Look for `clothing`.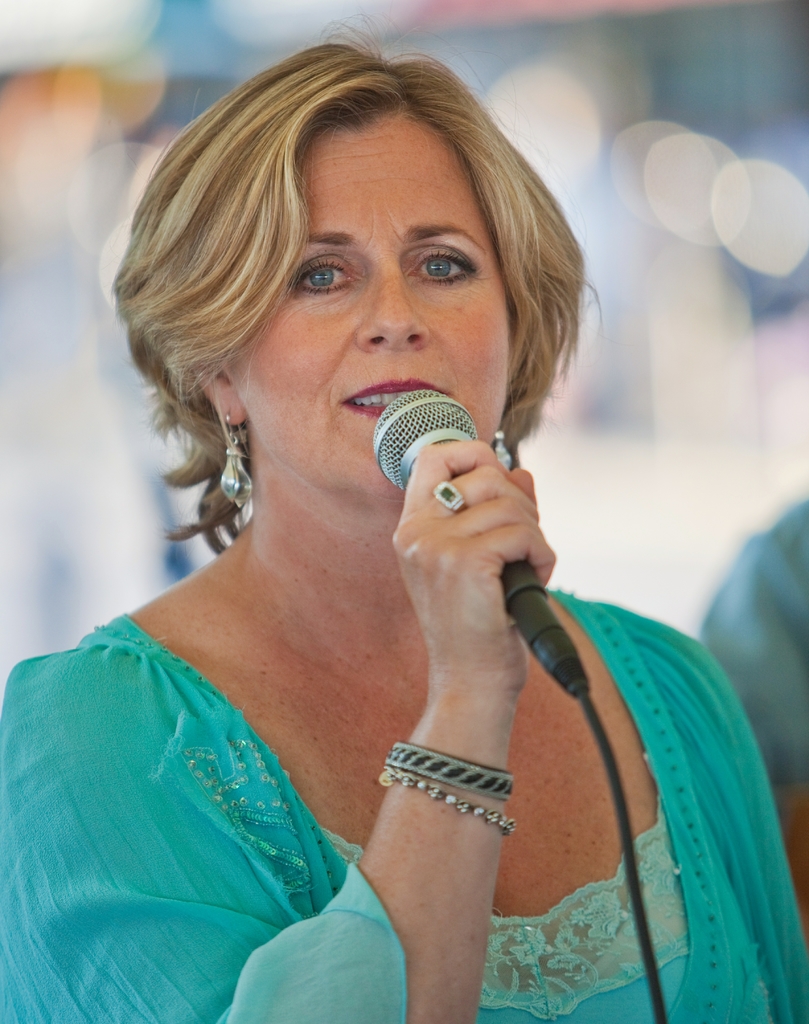
Found: 697:498:808:803.
